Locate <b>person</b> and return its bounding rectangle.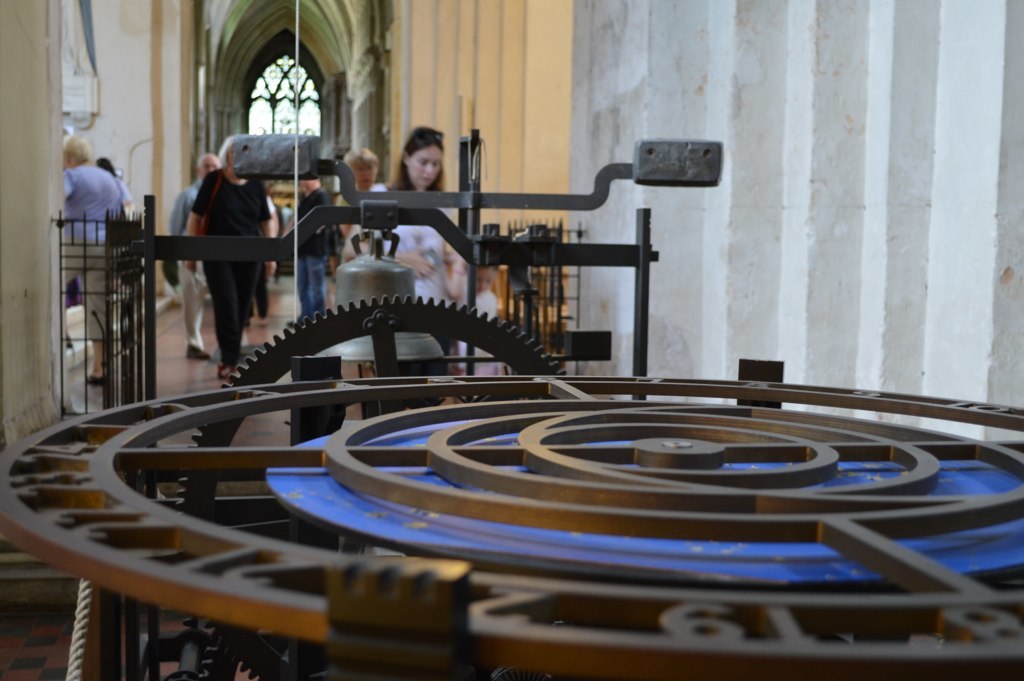
169, 152, 223, 368.
